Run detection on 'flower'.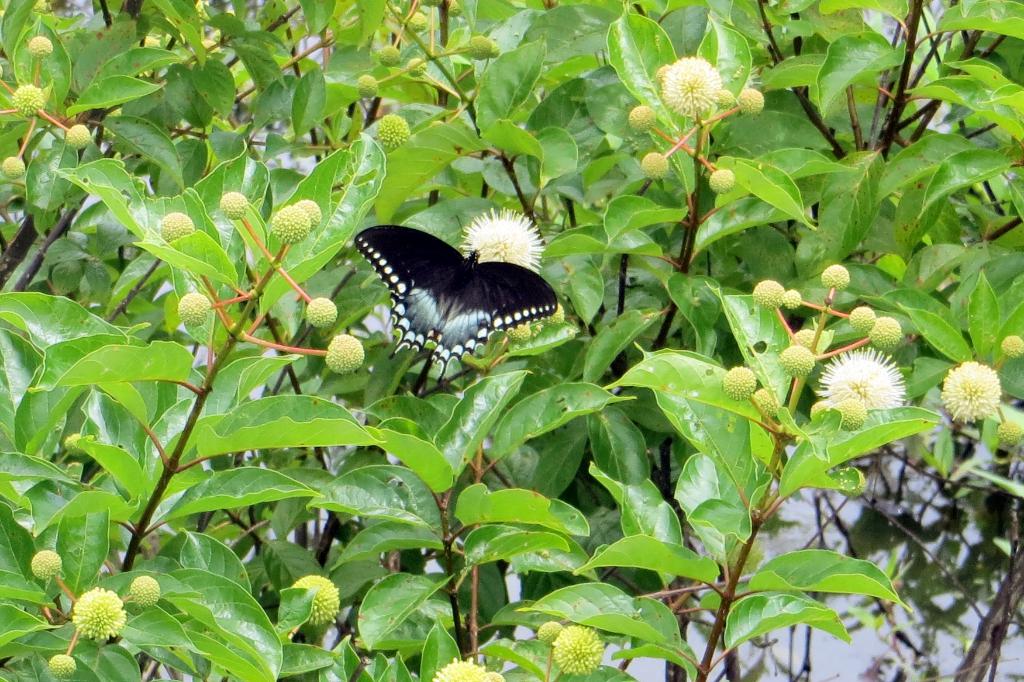
Result: [x1=51, y1=656, x2=85, y2=679].
